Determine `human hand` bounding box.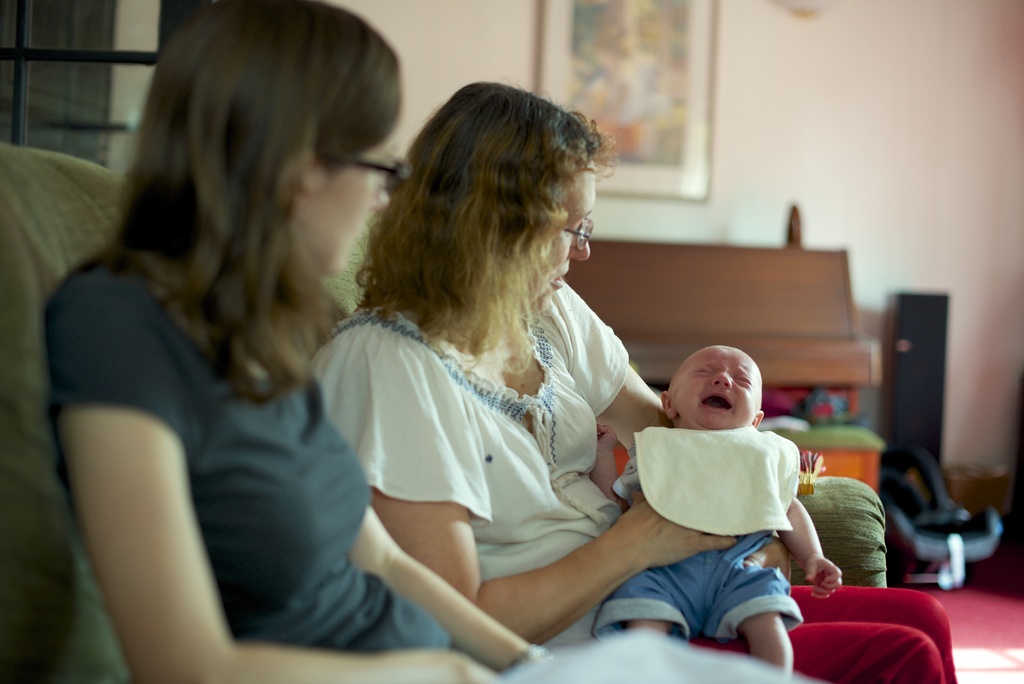
Determined: 612, 489, 742, 572.
